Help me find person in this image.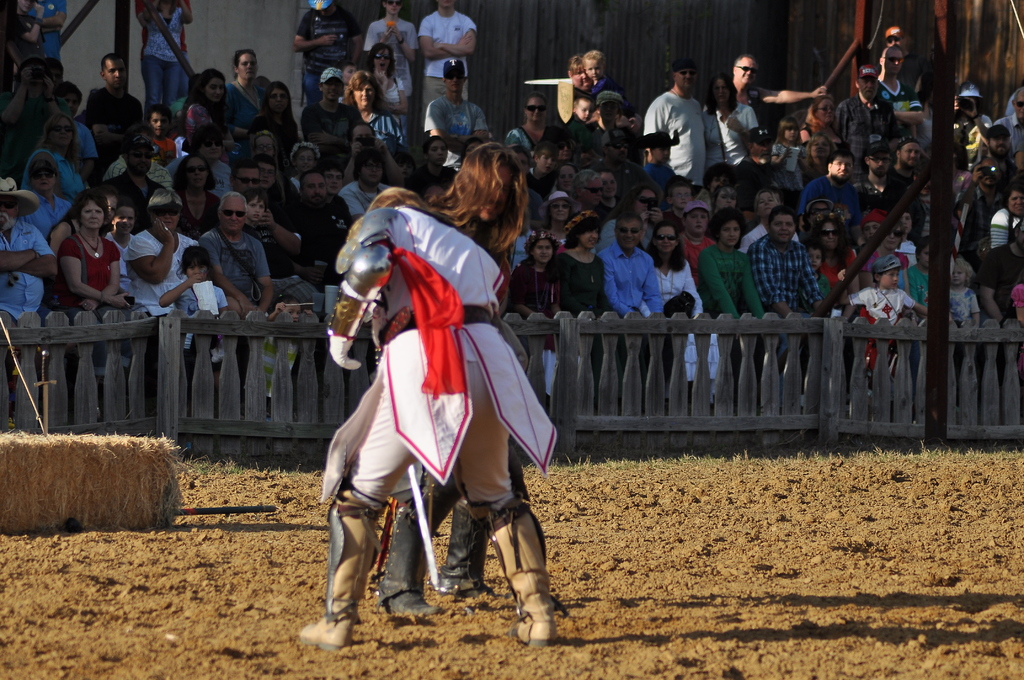
Found it: {"x1": 509, "y1": 236, "x2": 558, "y2": 398}.
